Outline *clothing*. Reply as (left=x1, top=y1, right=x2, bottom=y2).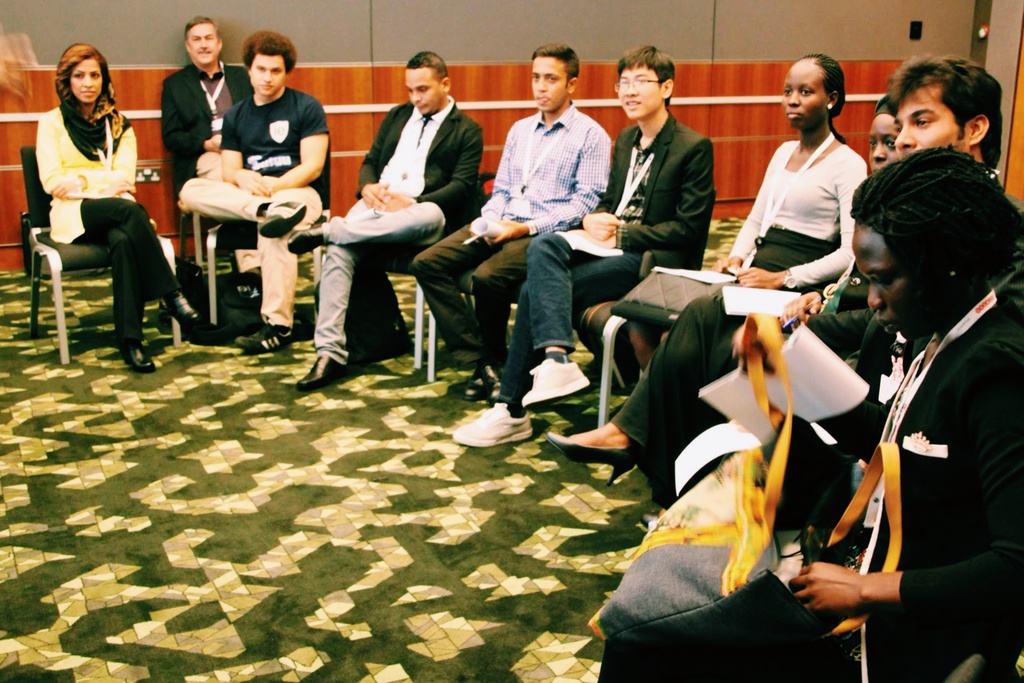
(left=495, top=109, right=714, bottom=412).
